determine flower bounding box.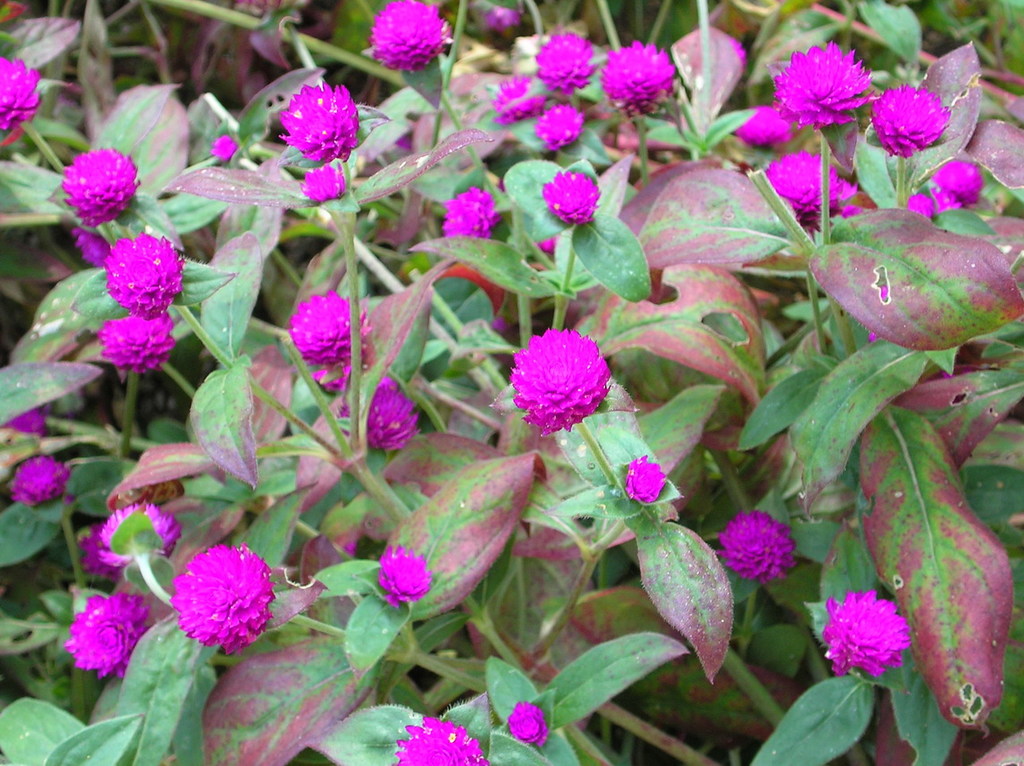
Determined: bbox=[708, 513, 801, 585].
